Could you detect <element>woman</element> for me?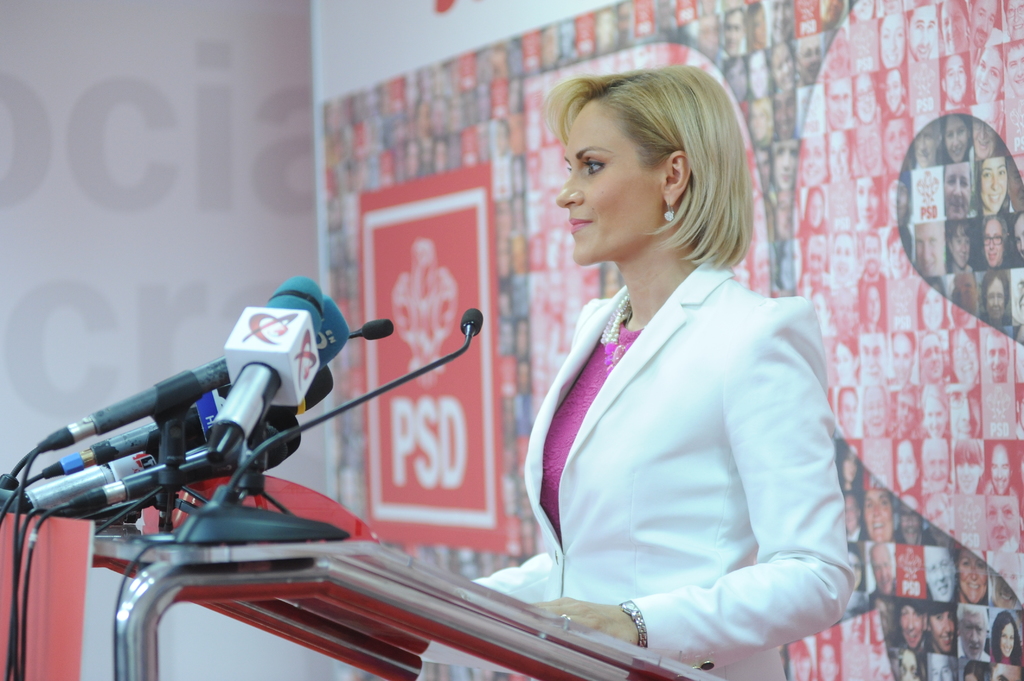
Detection result: x1=939 y1=112 x2=973 y2=159.
